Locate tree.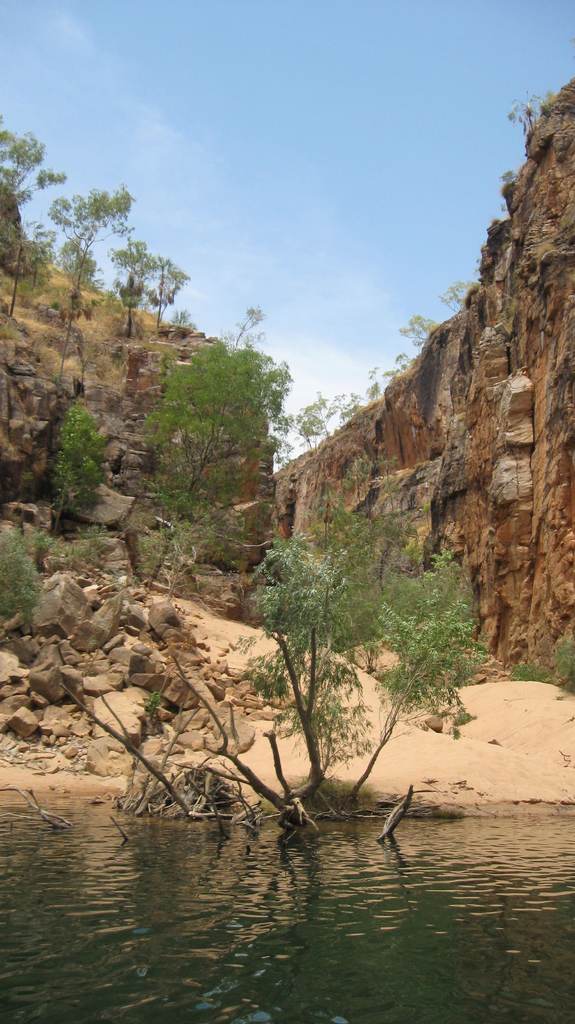
Bounding box: (left=214, top=479, right=480, bottom=836).
